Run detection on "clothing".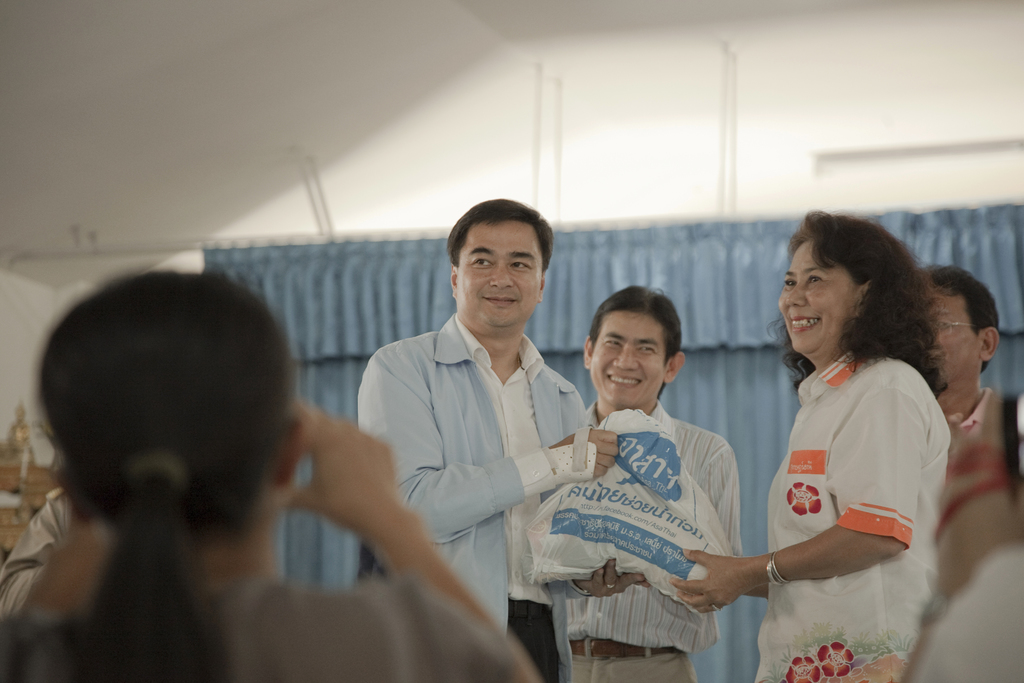
Result: [x1=901, y1=388, x2=1023, y2=682].
